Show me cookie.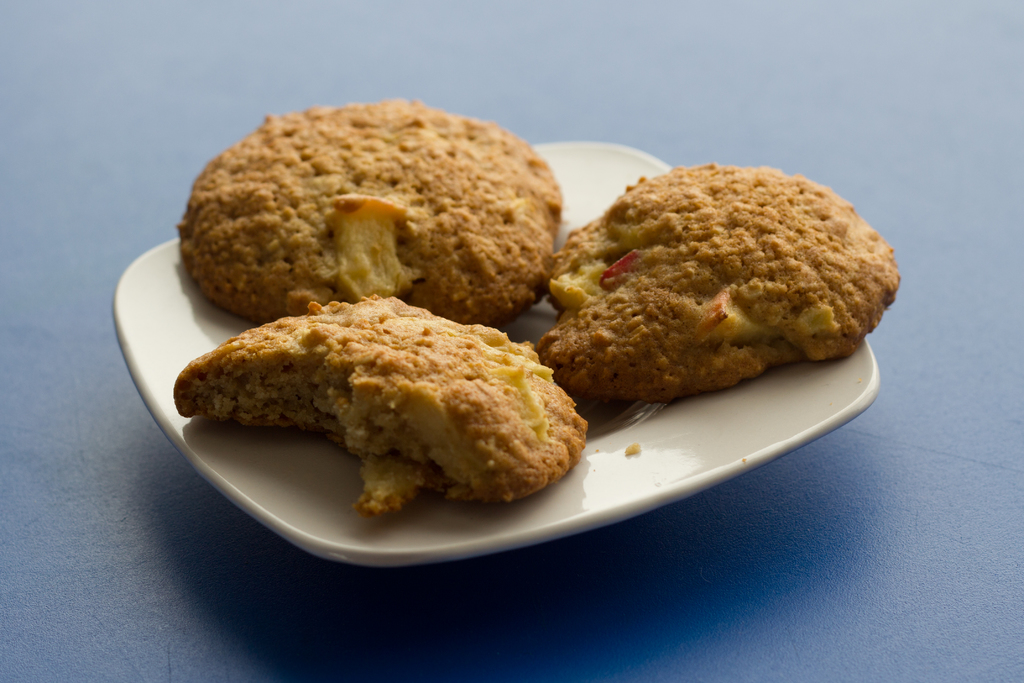
cookie is here: 531, 158, 901, 400.
